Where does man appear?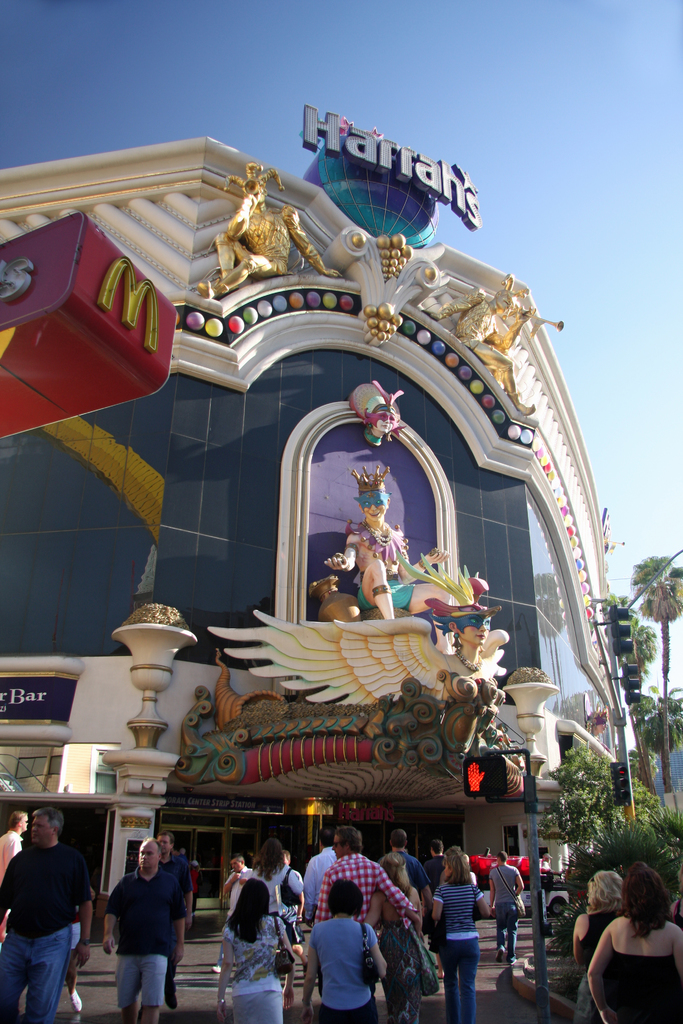
Appears at 318:825:424:927.
